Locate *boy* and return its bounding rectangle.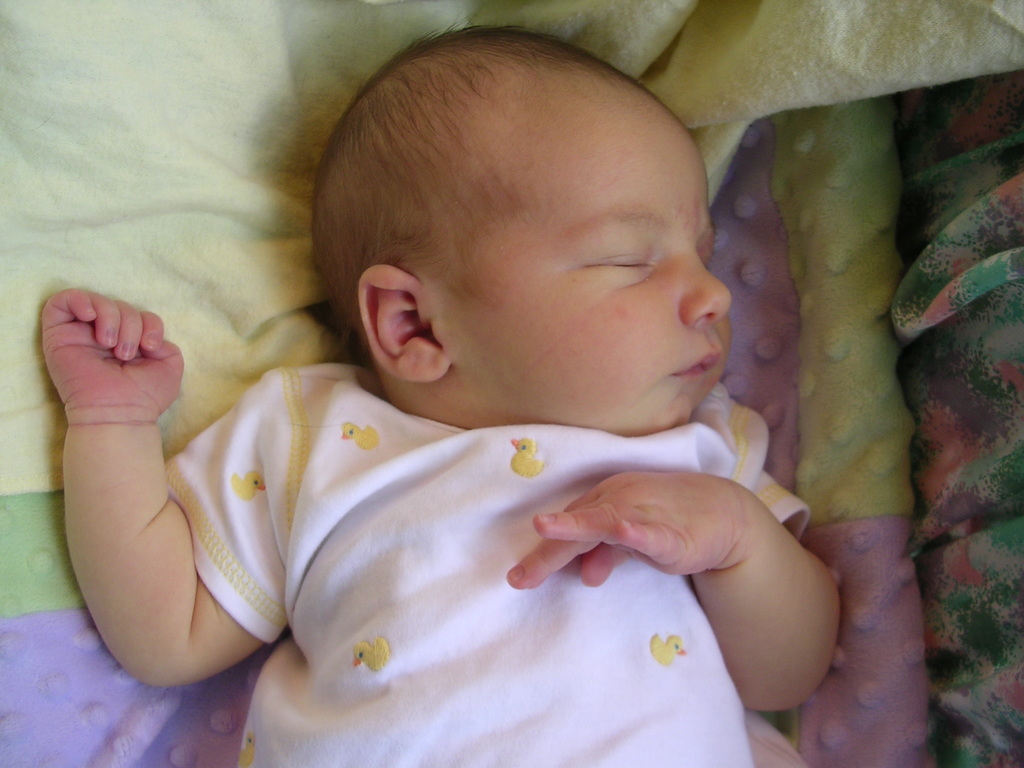
114,35,867,744.
